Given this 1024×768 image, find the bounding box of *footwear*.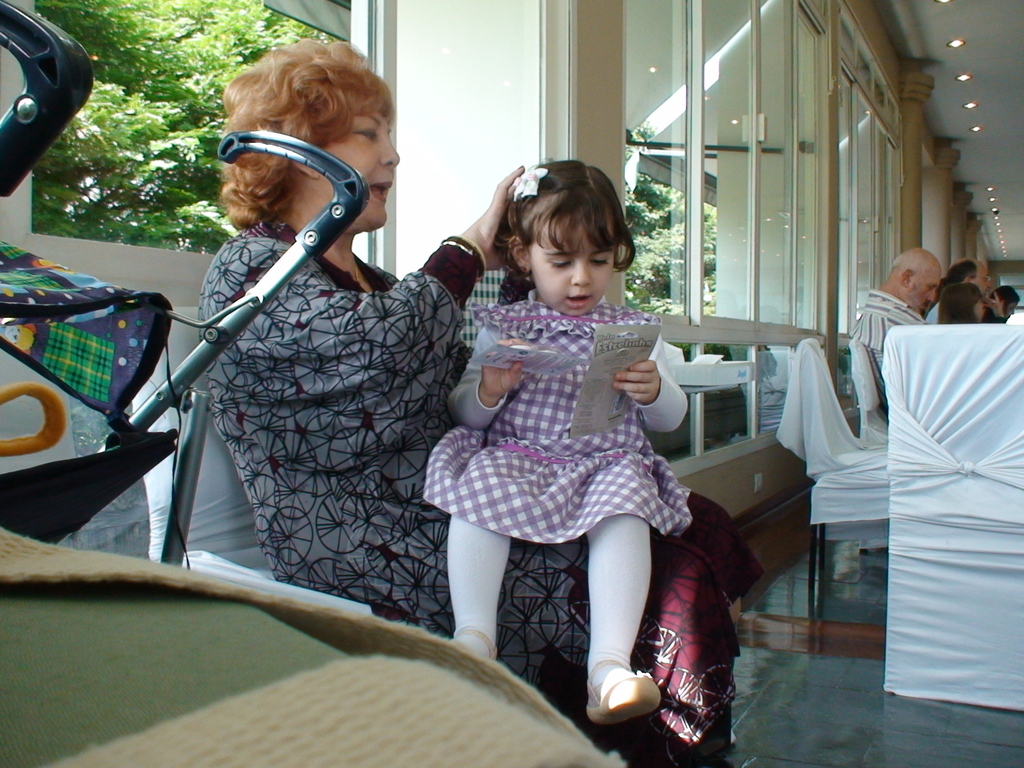
region(584, 659, 661, 730).
